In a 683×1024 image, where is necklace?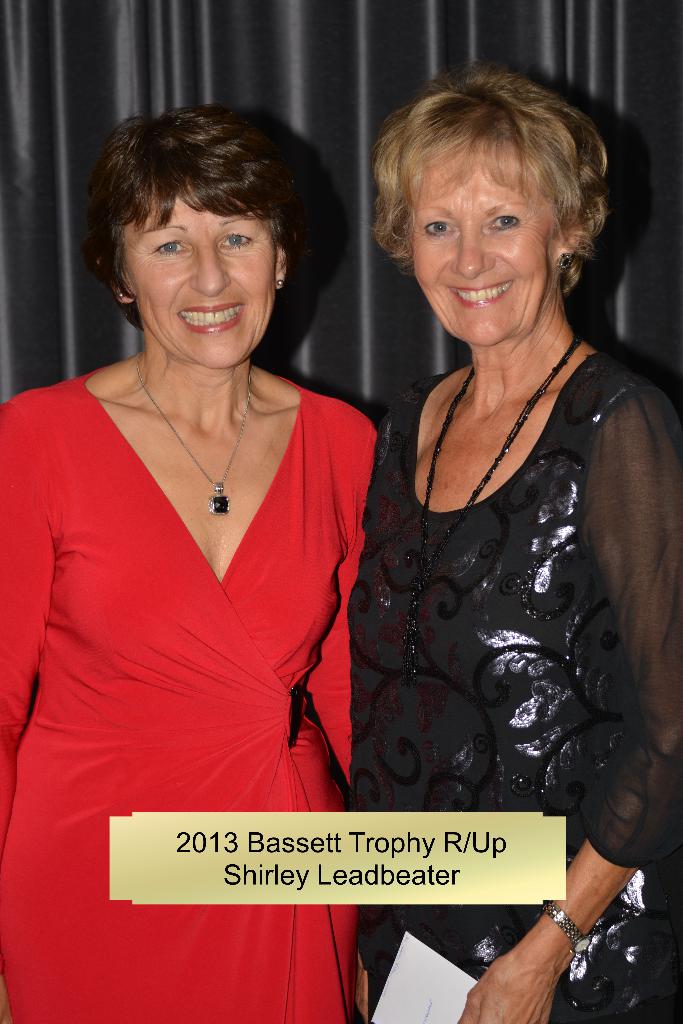
(404,335,583,682).
